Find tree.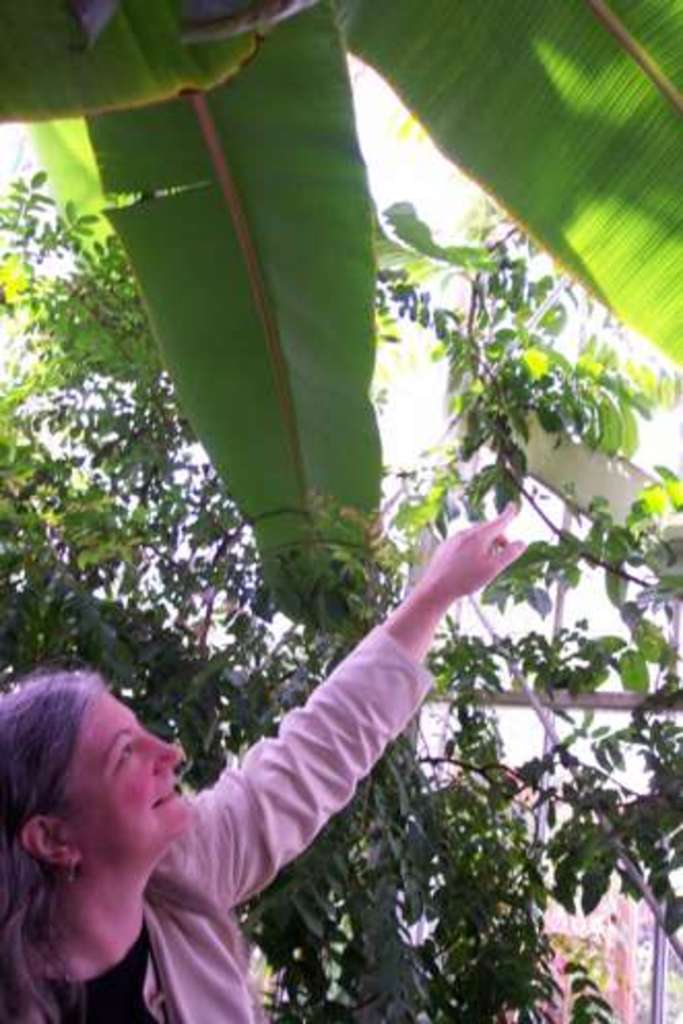
{"left": 0, "top": 0, "right": 681, "bottom": 642}.
